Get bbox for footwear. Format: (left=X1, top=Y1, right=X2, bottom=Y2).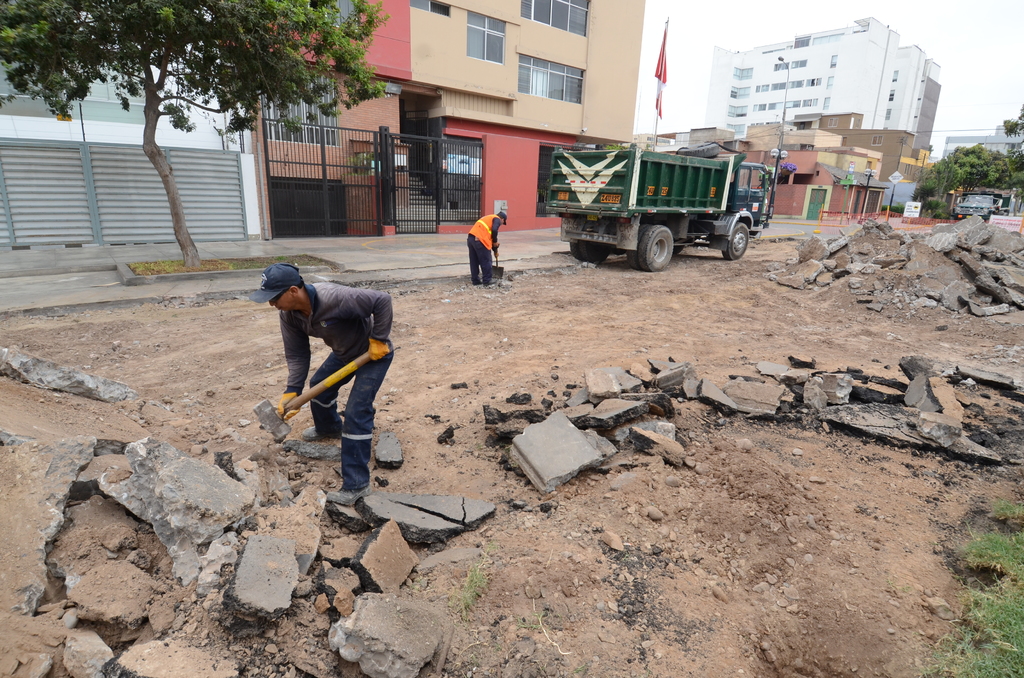
(left=300, top=423, right=331, bottom=441).
